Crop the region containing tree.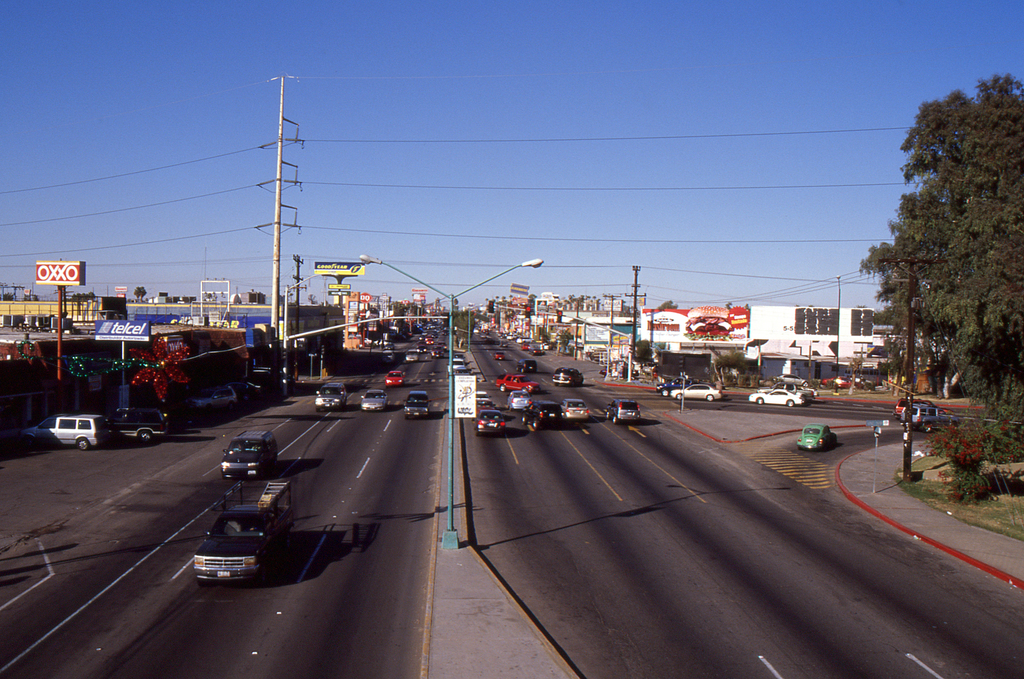
Crop region: box(848, 72, 1023, 440).
